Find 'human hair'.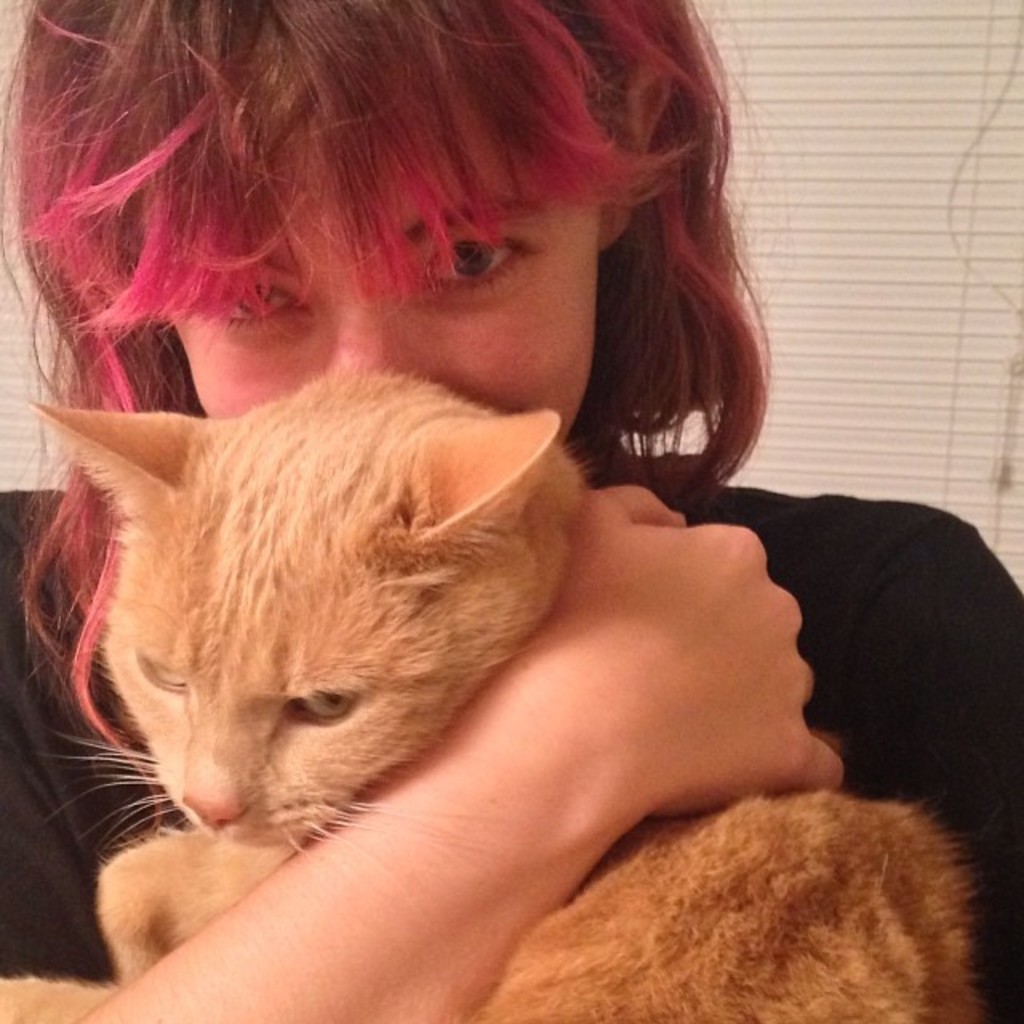
[left=0, top=0, right=802, bottom=866].
